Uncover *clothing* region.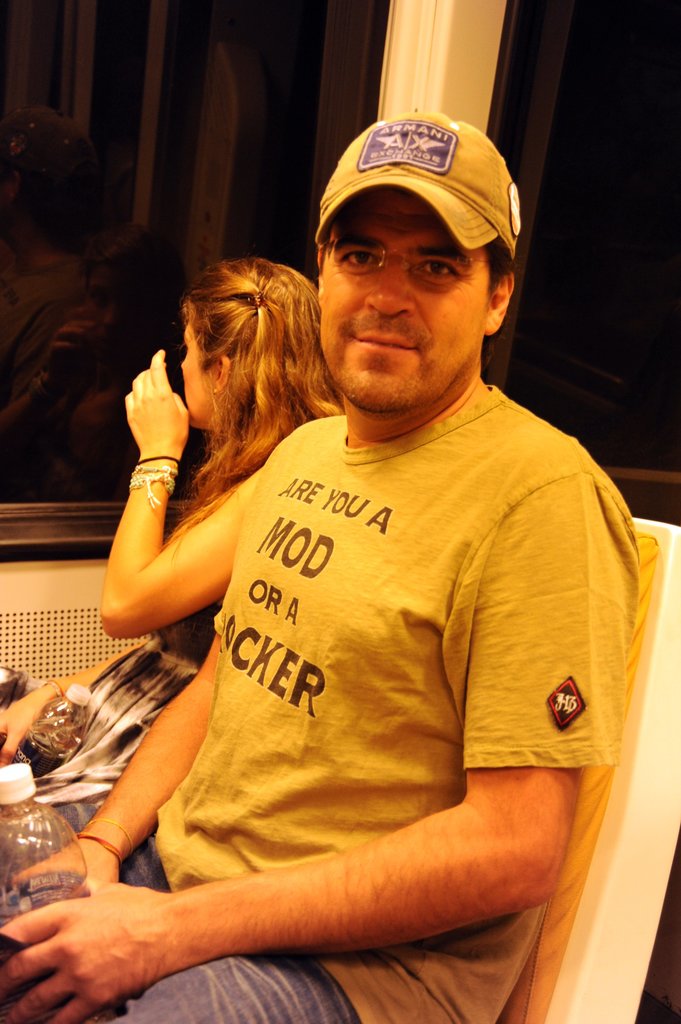
Uncovered: [left=0, top=387, right=643, bottom=1023].
